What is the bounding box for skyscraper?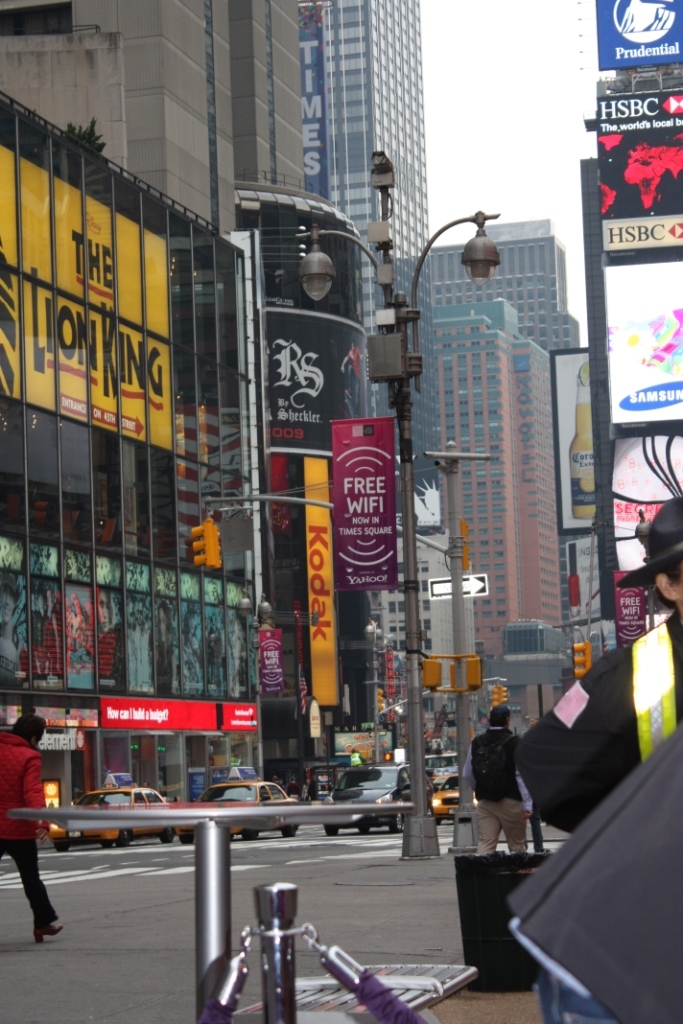
x1=425, y1=213, x2=615, y2=648.
